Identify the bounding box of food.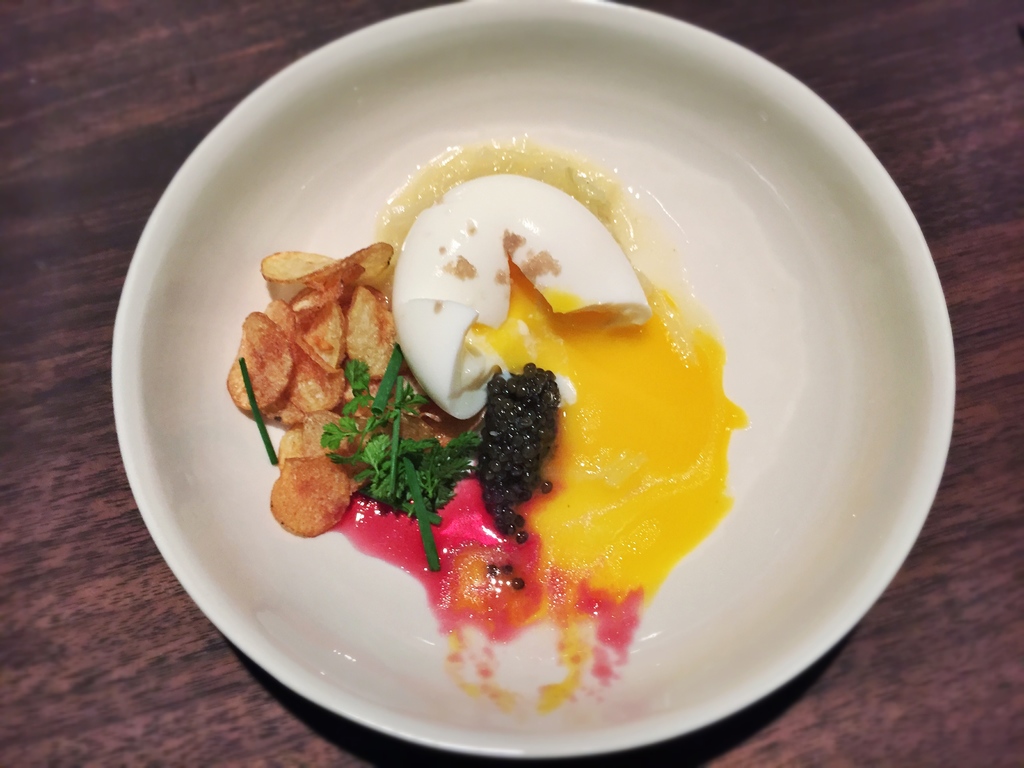
<box>226,141,748,721</box>.
